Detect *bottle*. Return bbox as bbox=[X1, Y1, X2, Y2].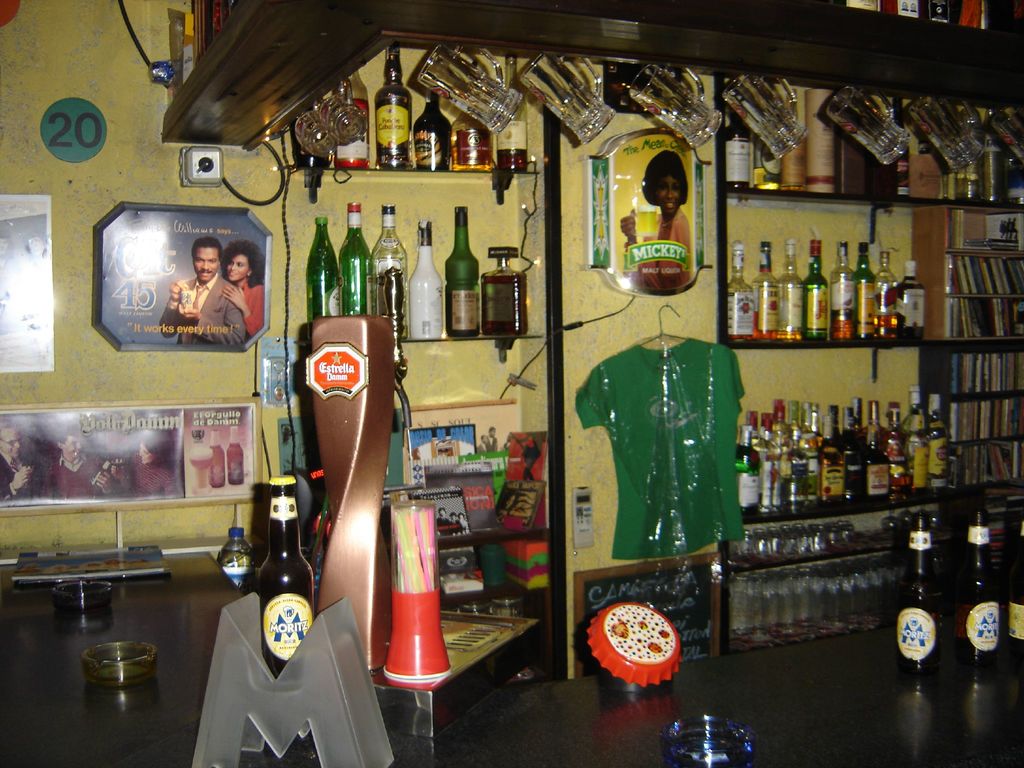
bbox=[900, 385, 927, 494].
